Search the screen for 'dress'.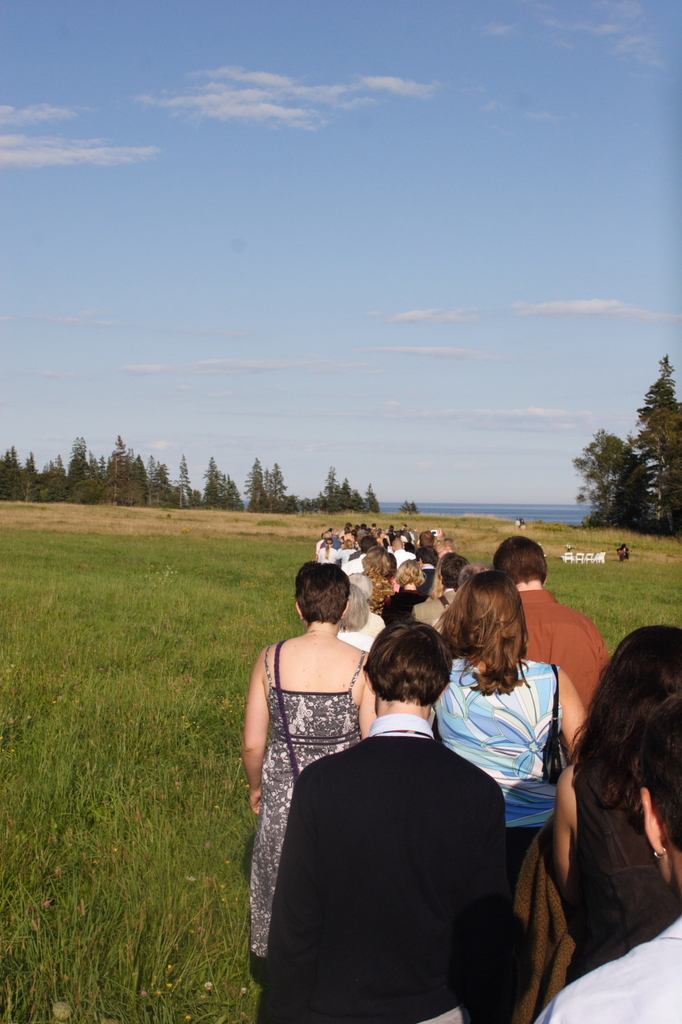
Found at Rect(244, 643, 363, 994).
